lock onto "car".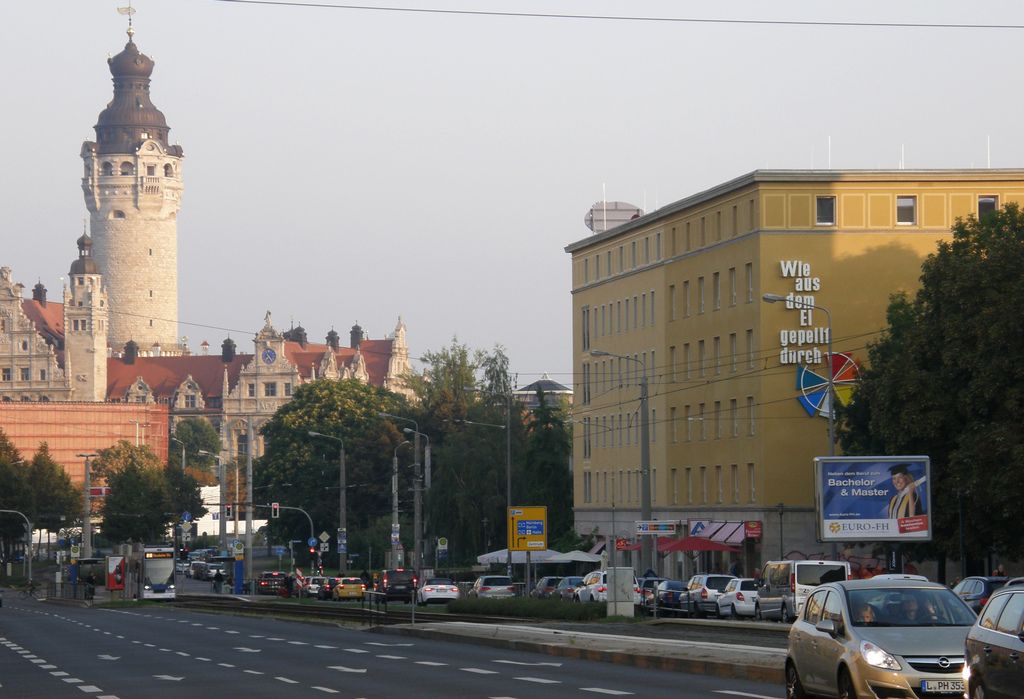
Locked: left=648, top=578, right=682, bottom=612.
